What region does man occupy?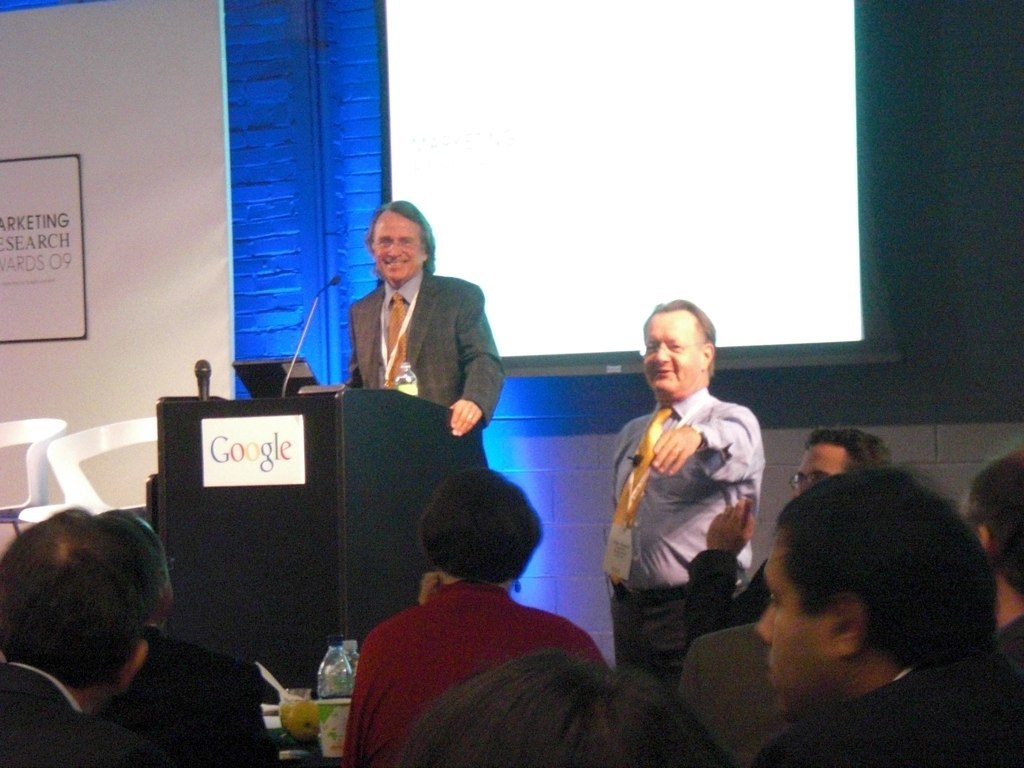
672:424:883:630.
